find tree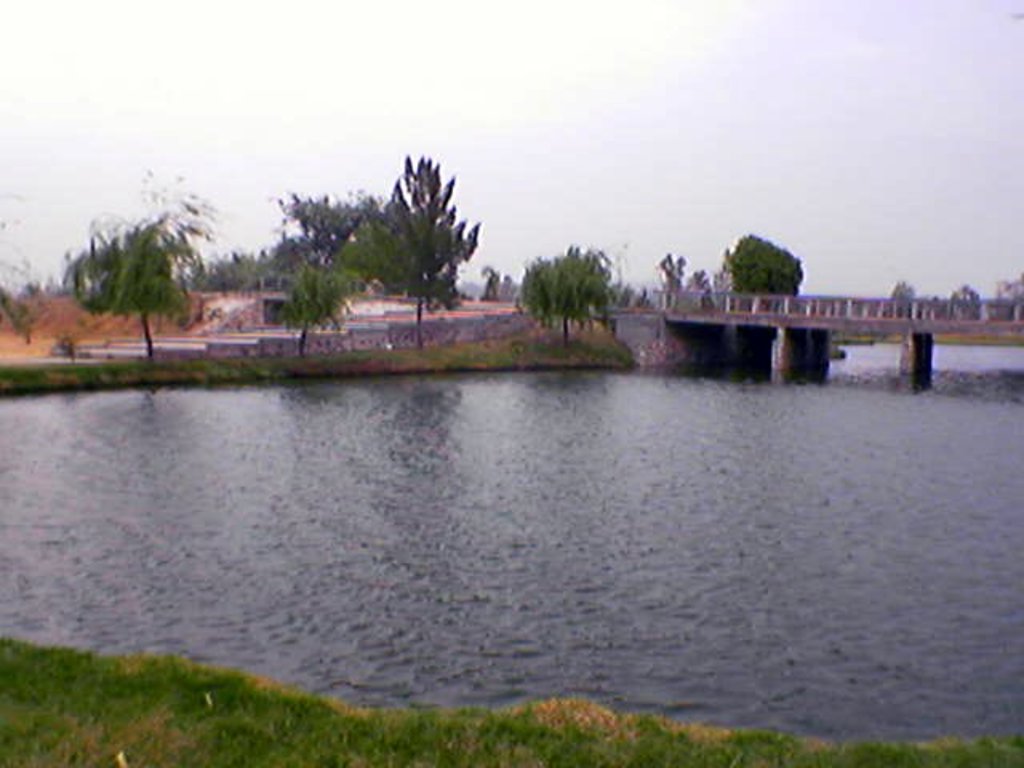
bbox(64, 224, 187, 365)
